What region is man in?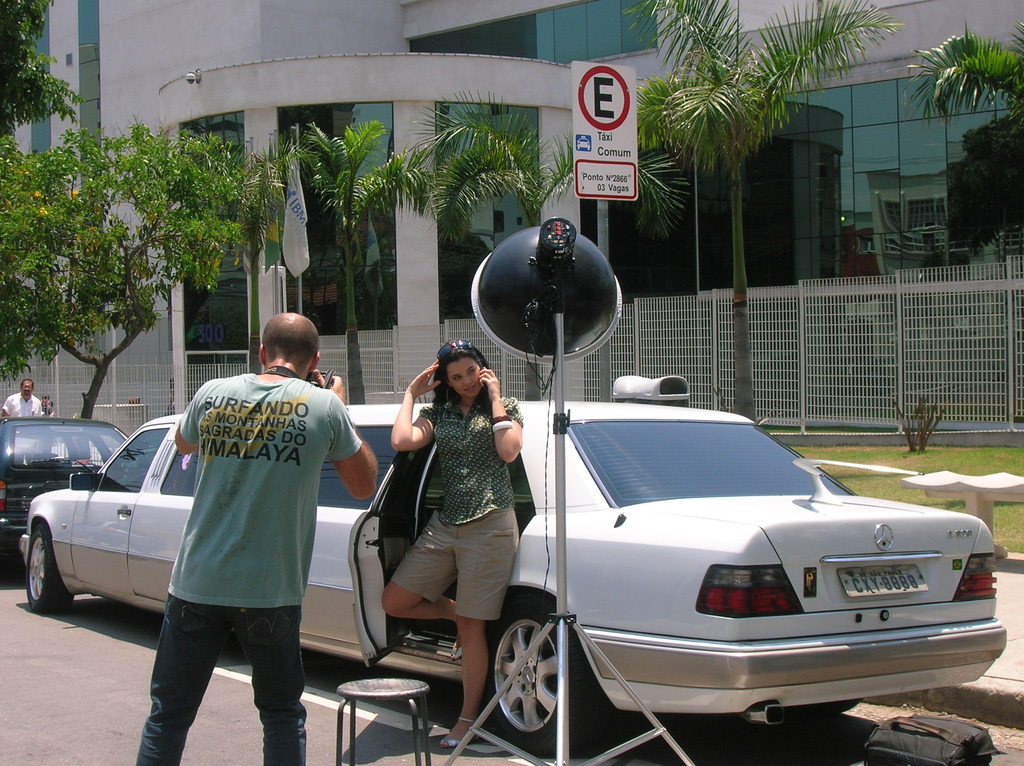
BBox(0, 378, 45, 418).
